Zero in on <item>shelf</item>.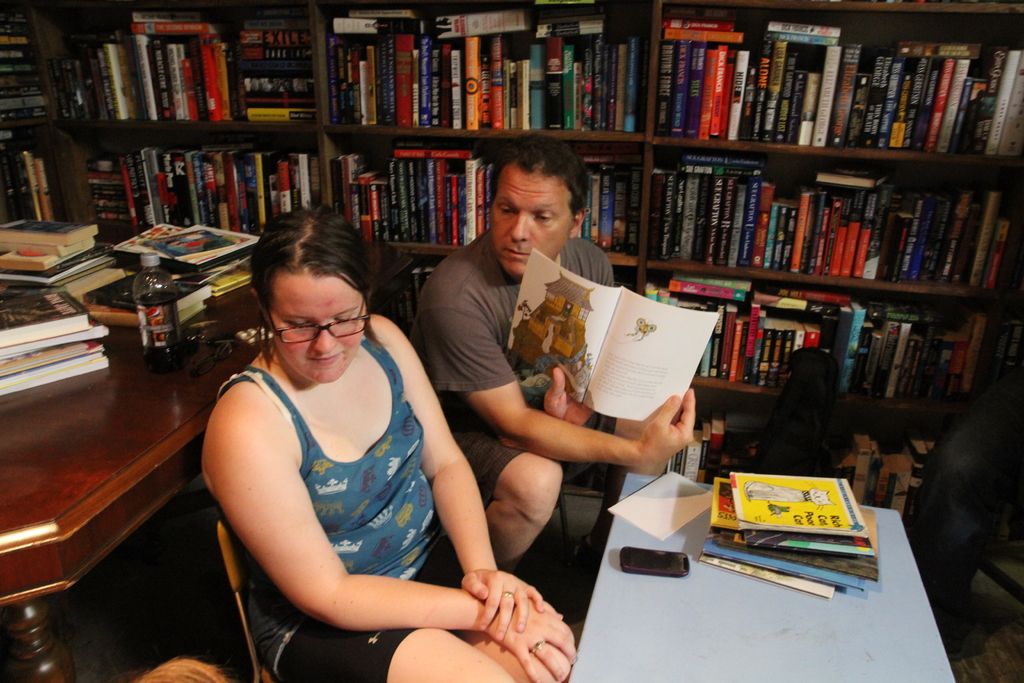
Zeroed in: [left=336, top=134, right=632, bottom=272].
